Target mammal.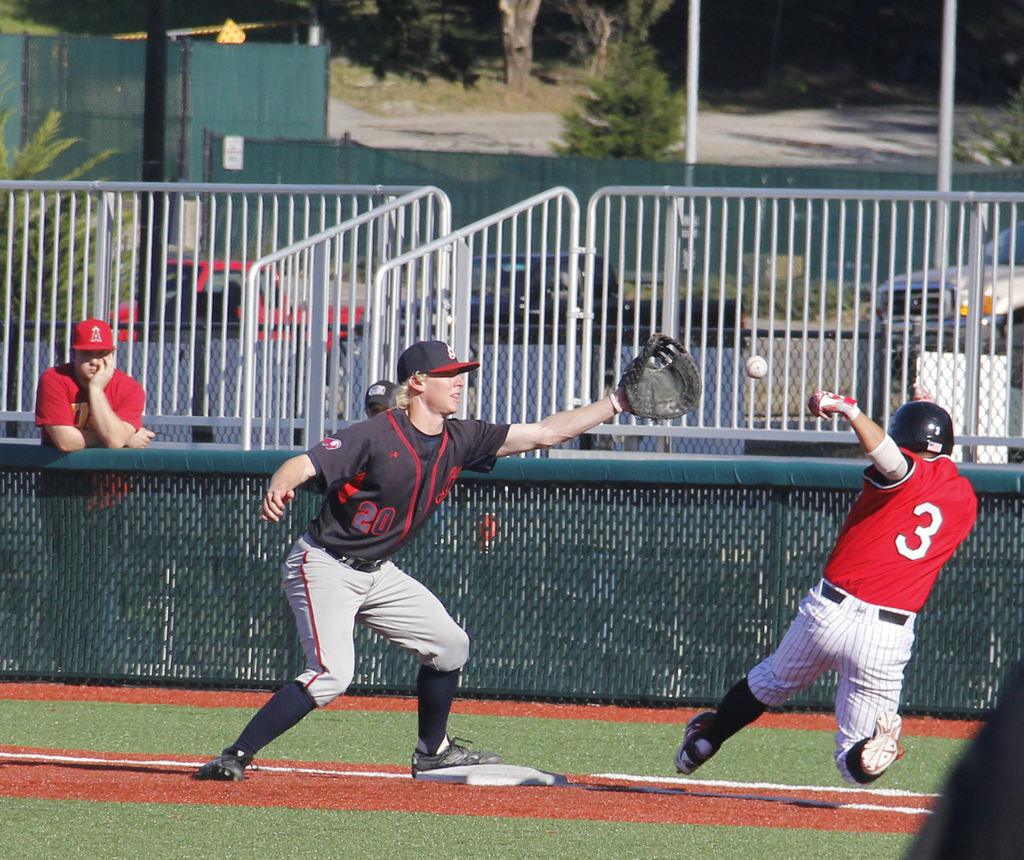
Target region: (193, 343, 634, 778).
